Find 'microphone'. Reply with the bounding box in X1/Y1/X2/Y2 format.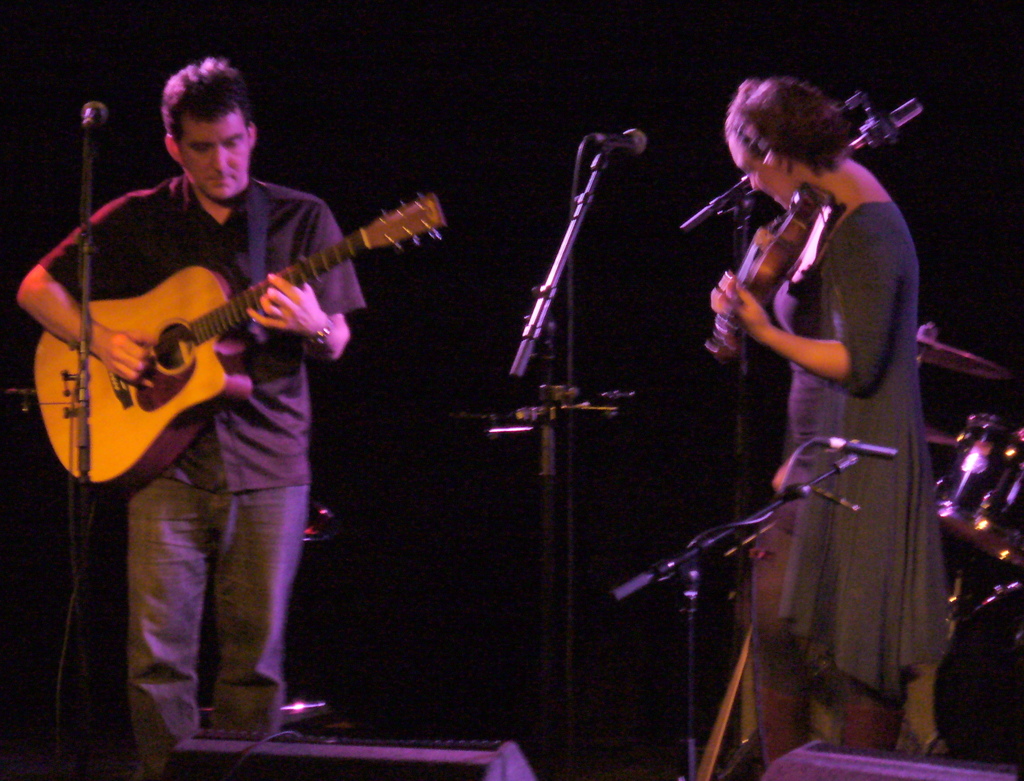
604/126/646/156.
